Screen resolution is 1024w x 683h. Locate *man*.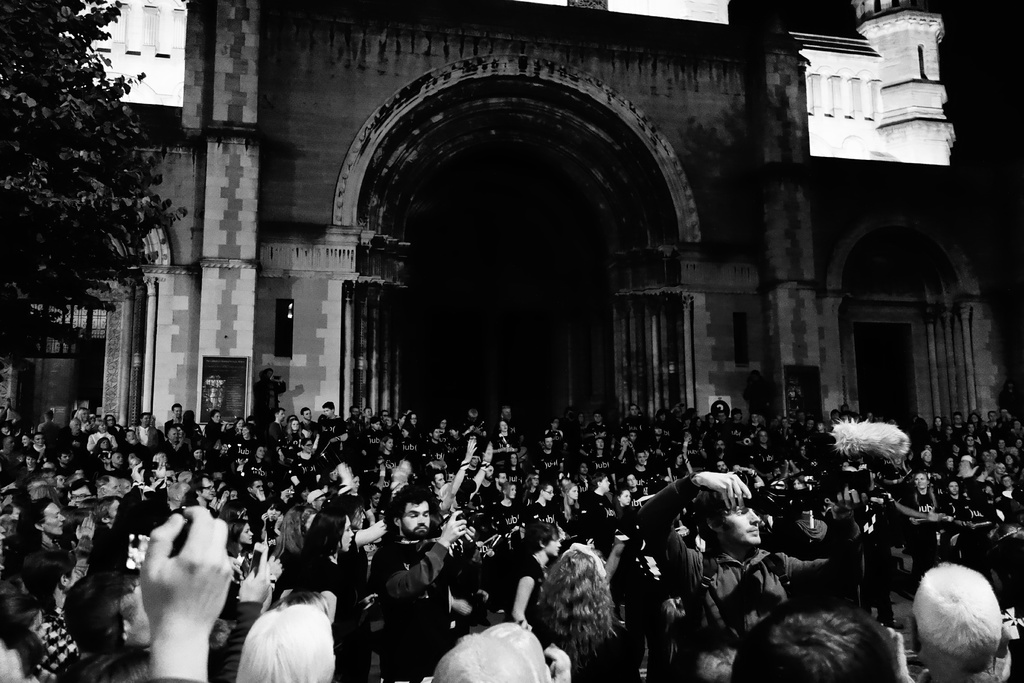
pyautogui.locateOnScreen(997, 440, 1007, 454).
